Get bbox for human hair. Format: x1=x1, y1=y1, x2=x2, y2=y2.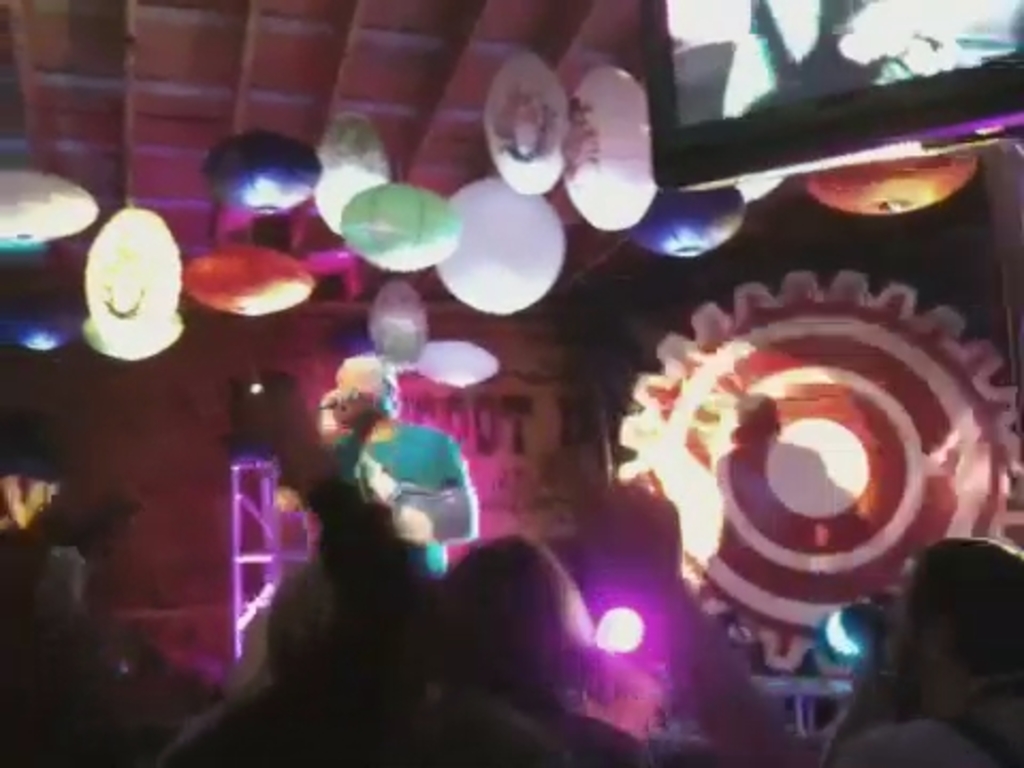
x1=823, y1=533, x2=1022, y2=766.
